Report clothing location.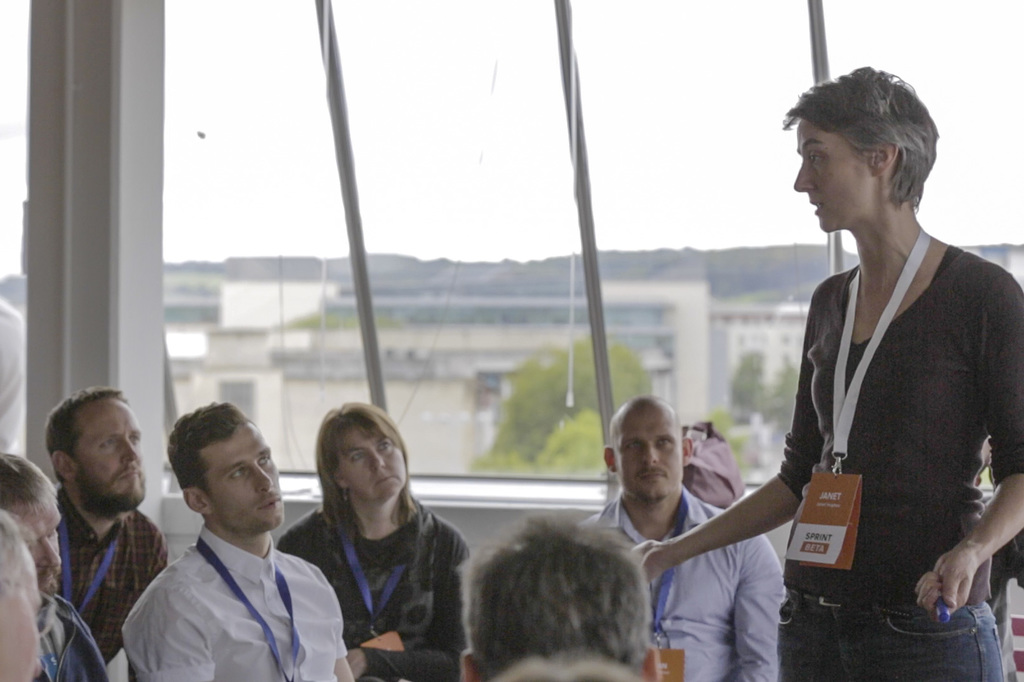
Report: box=[55, 488, 173, 641].
